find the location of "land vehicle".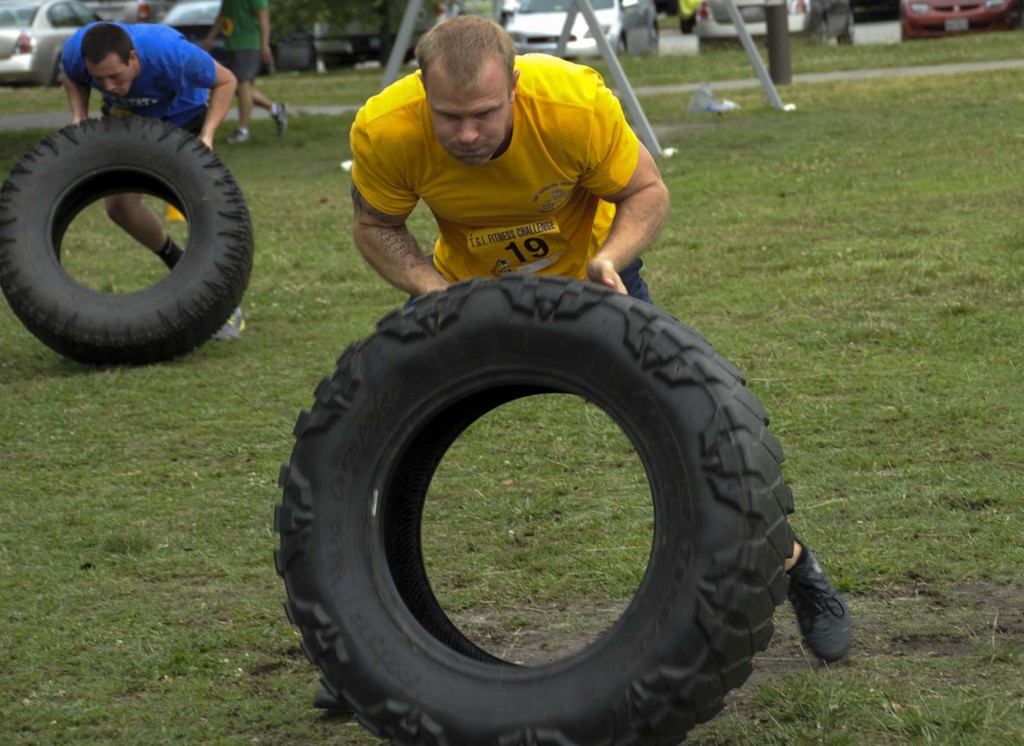
Location: 506, 0, 665, 58.
